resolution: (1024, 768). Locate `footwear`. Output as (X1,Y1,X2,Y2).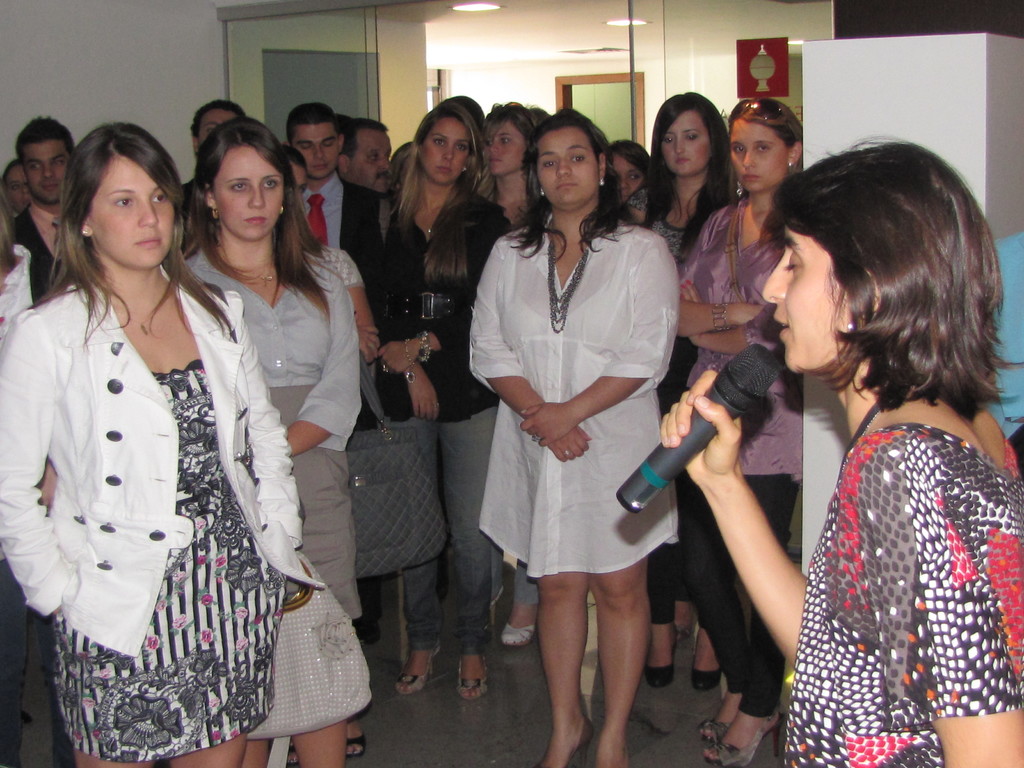
(394,628,438,696).
